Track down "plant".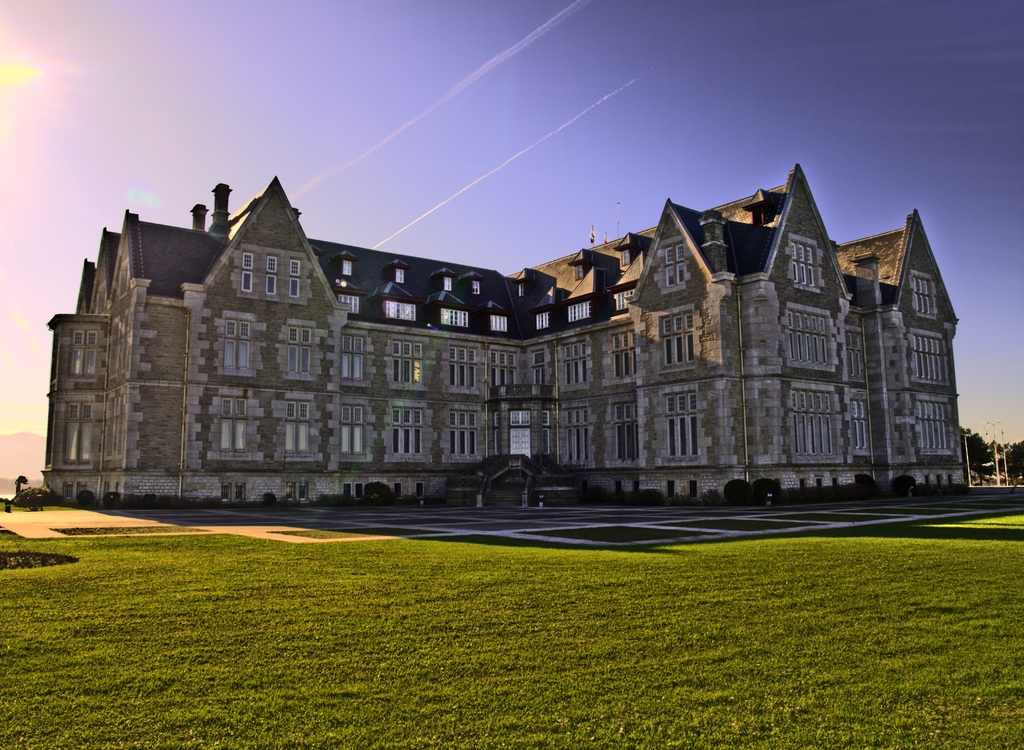
Tracked to [x1=755, y1=477, x2=787, y2=509].
